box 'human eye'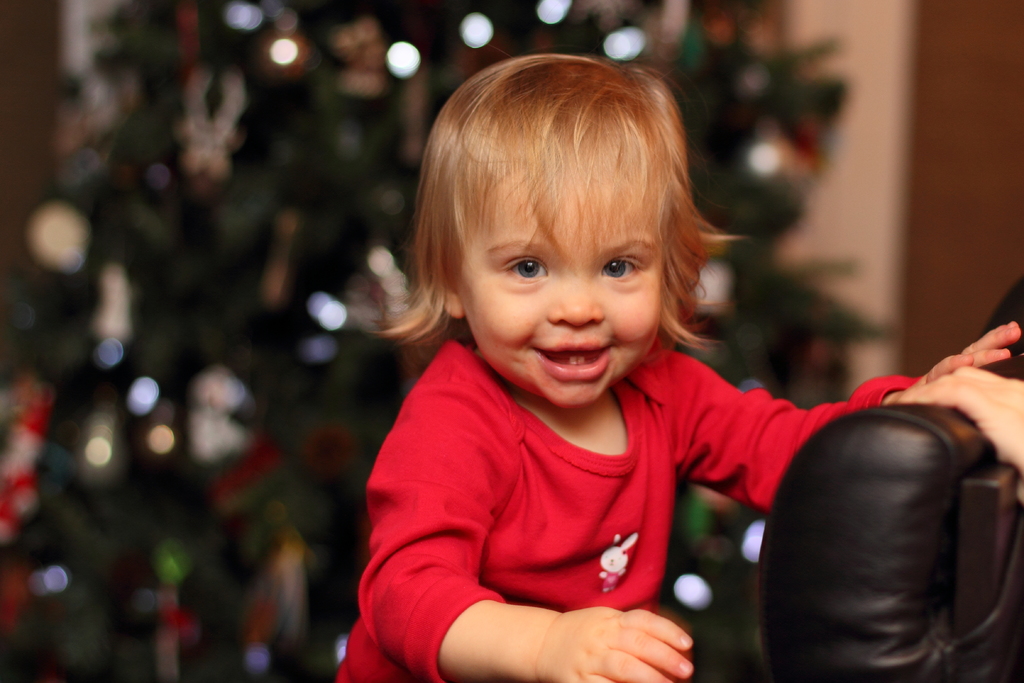
(x1=599, y1=256, x2=644, y2=287)
